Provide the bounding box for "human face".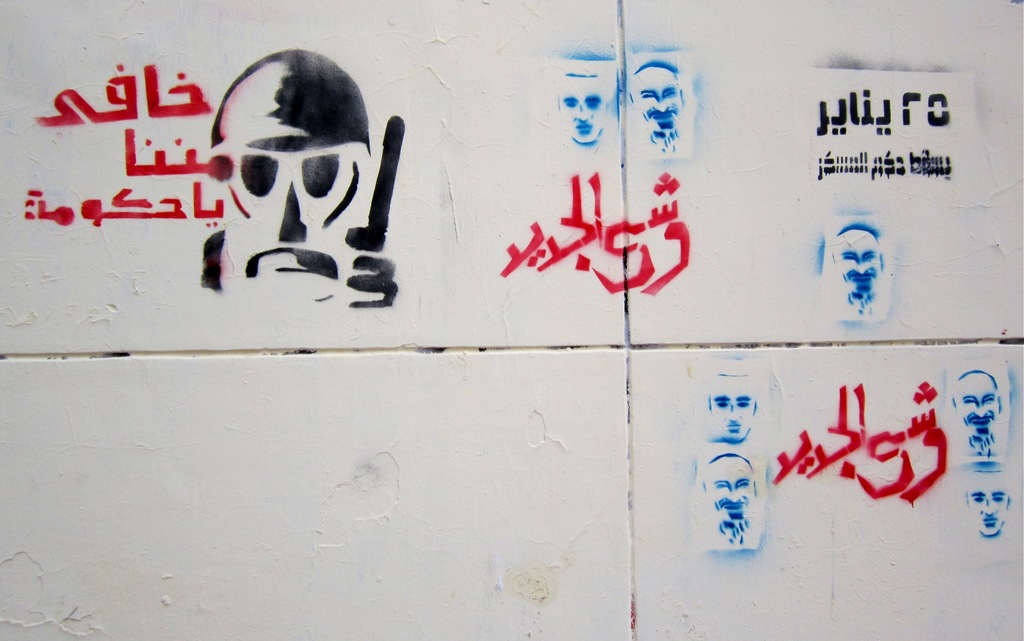
crop(634, 67, 678, 135).
